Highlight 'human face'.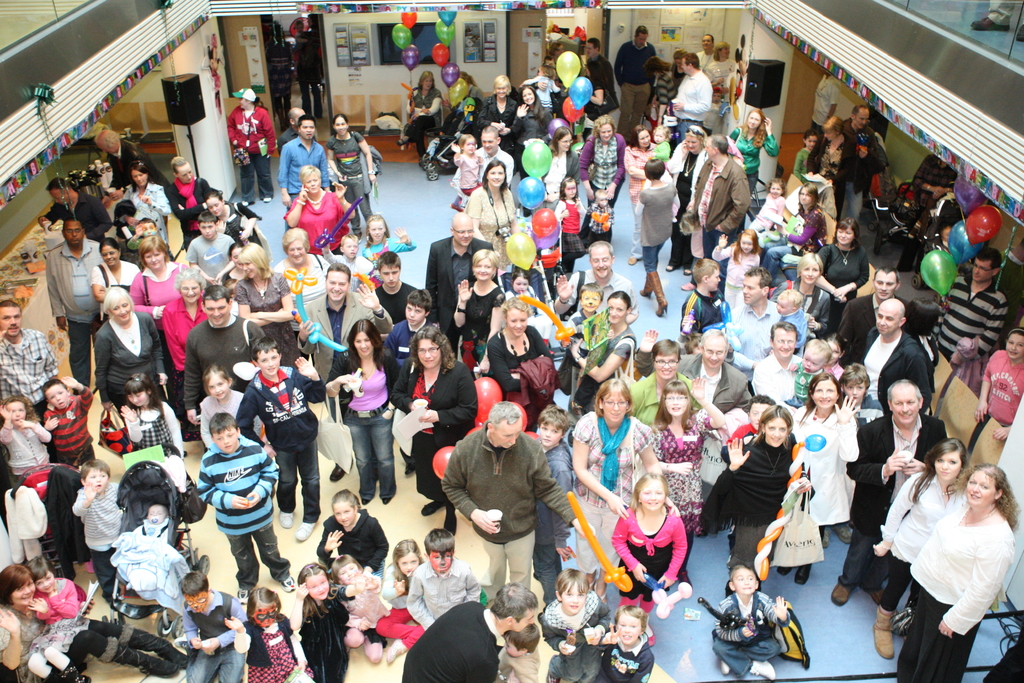
Highlighted region: [516, 609, 534, 625].
